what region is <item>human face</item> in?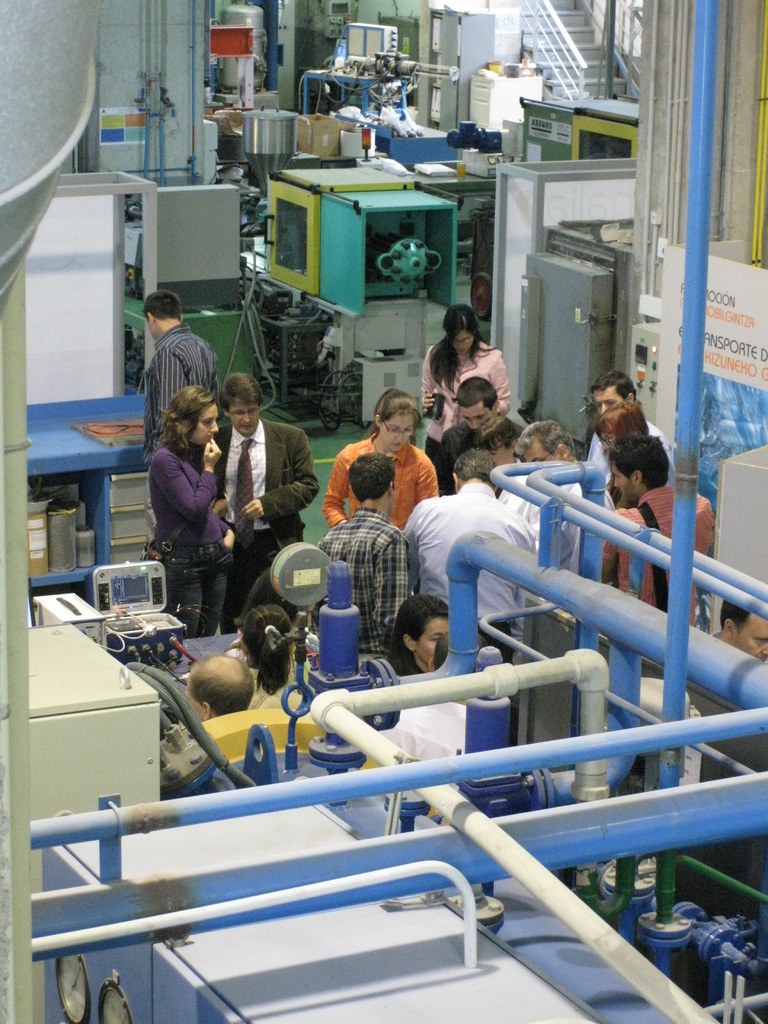
bbox=[419, 609, 448, 664].
